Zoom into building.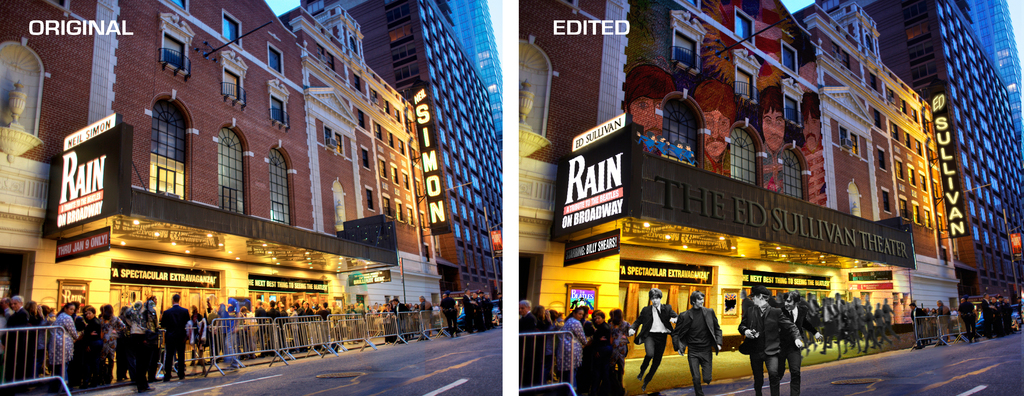
Zoom target: [x1=0, y1=0, x2=448, y2=331].
